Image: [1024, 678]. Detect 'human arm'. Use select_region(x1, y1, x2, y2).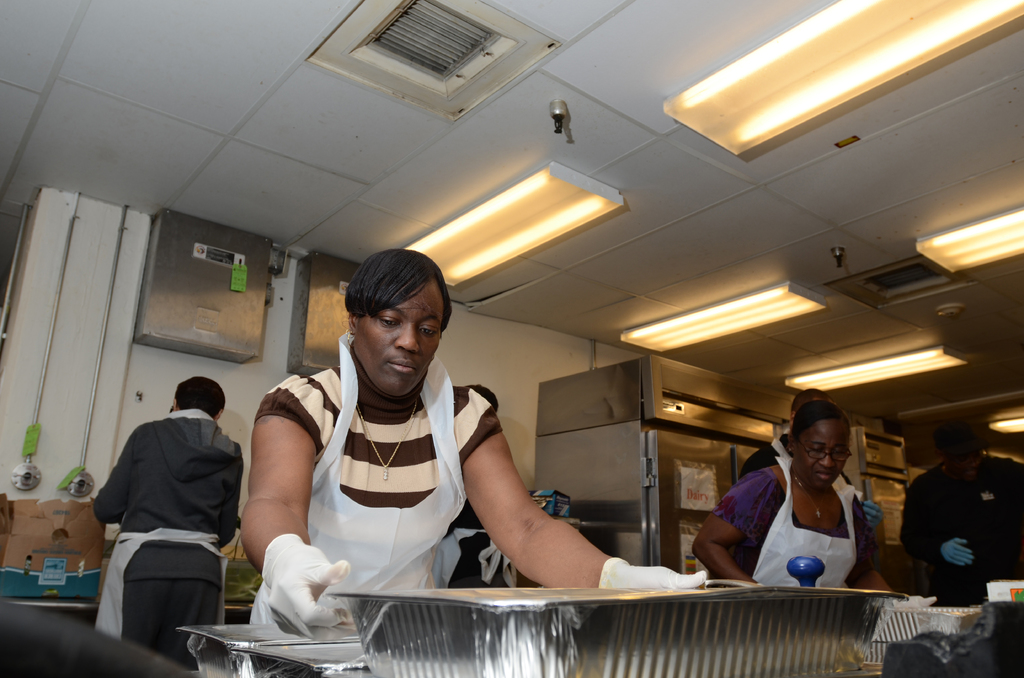
select_region(848, 510, 902, 592).
